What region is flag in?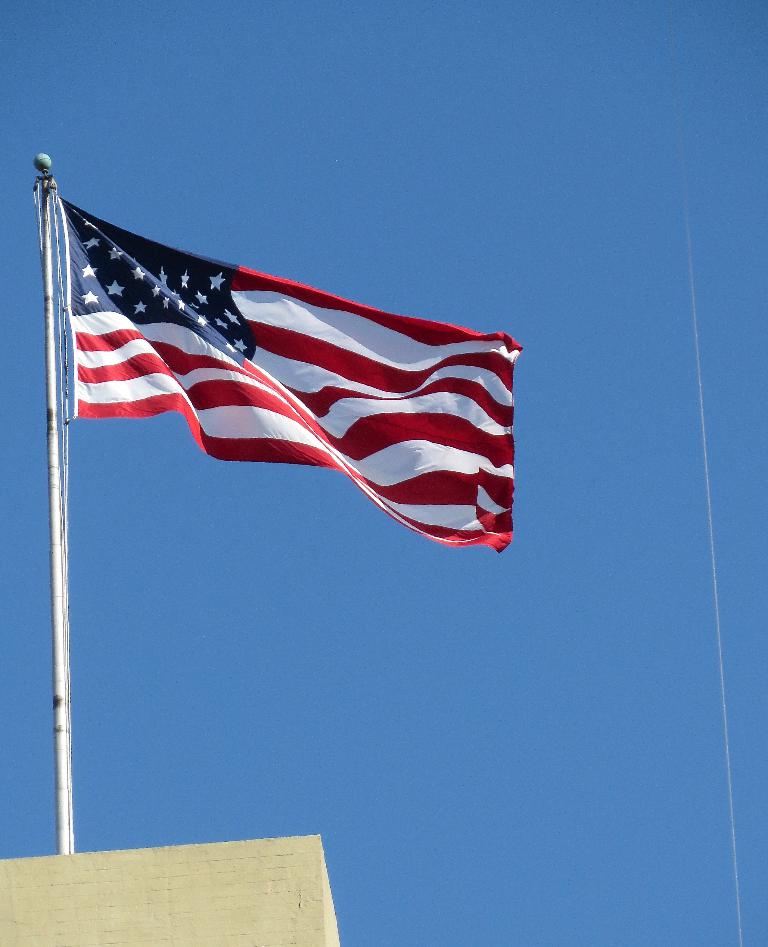
rect(37, 162, 529, 542).
